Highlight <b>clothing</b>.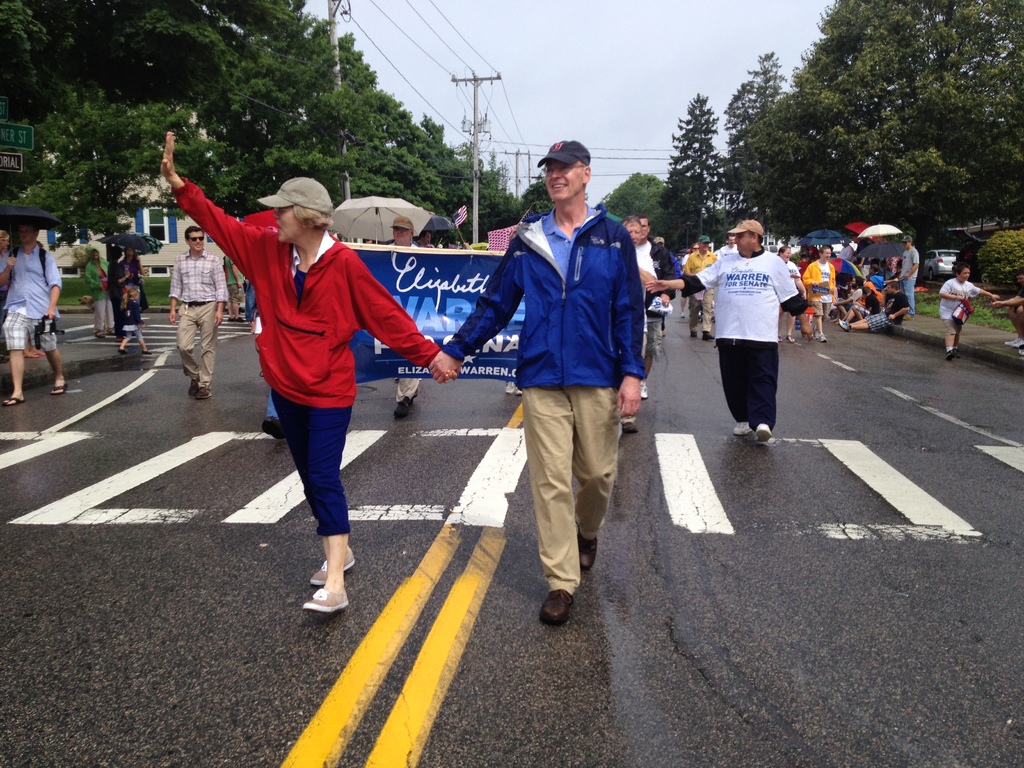
Highlighted region: (216, 190, 391, 526).
